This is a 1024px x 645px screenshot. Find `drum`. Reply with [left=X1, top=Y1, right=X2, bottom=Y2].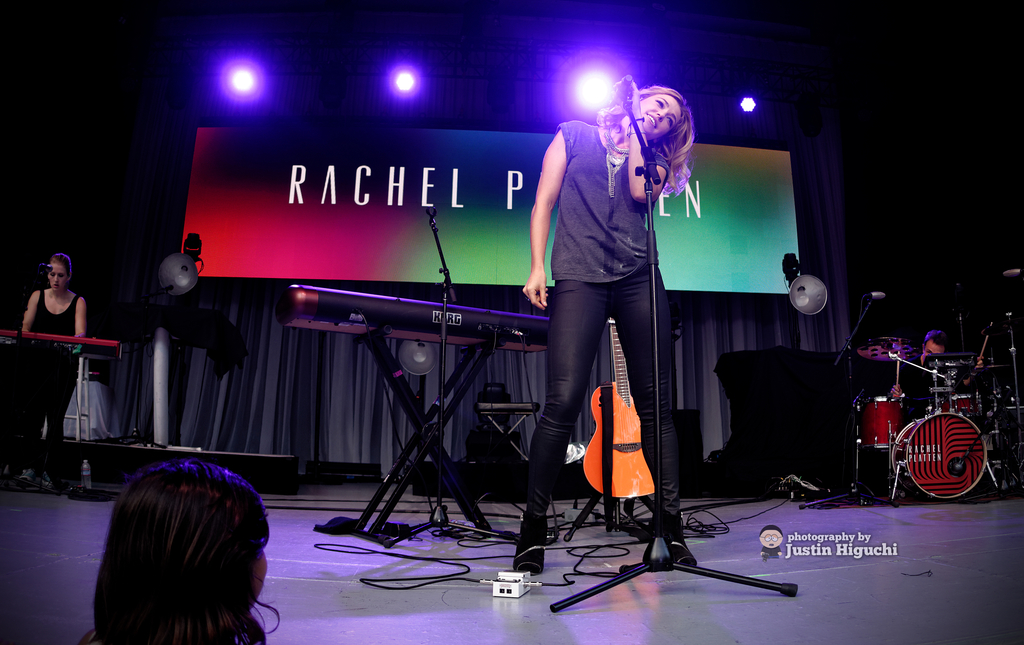
[left=857, top=395, right=903, bottom=448].
